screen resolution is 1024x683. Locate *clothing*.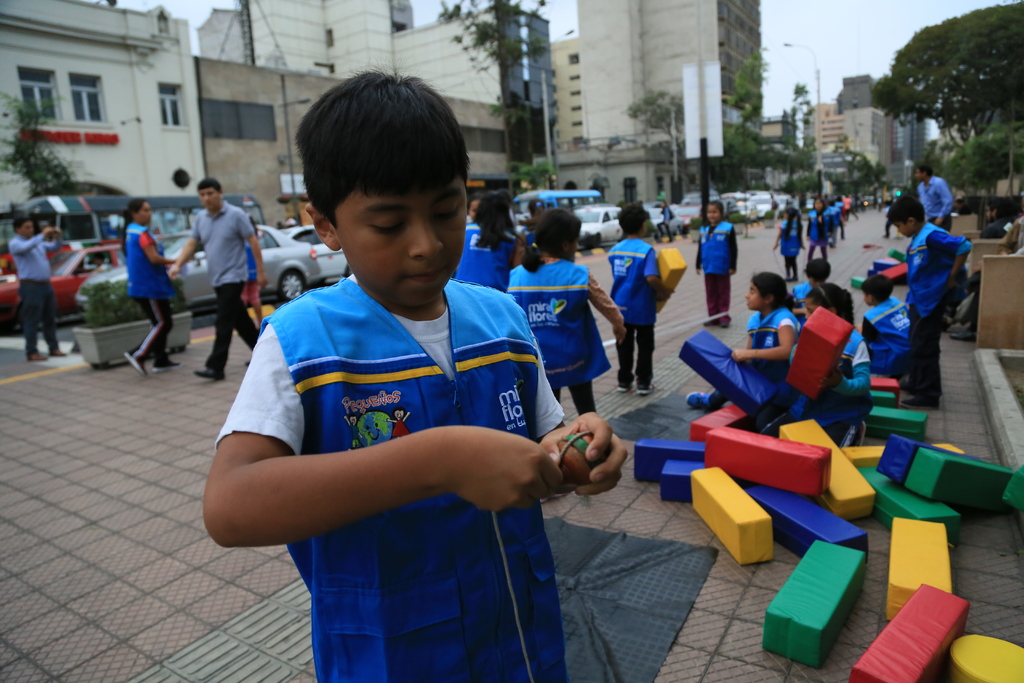
<region>518, 226, 537, 262</region>.
